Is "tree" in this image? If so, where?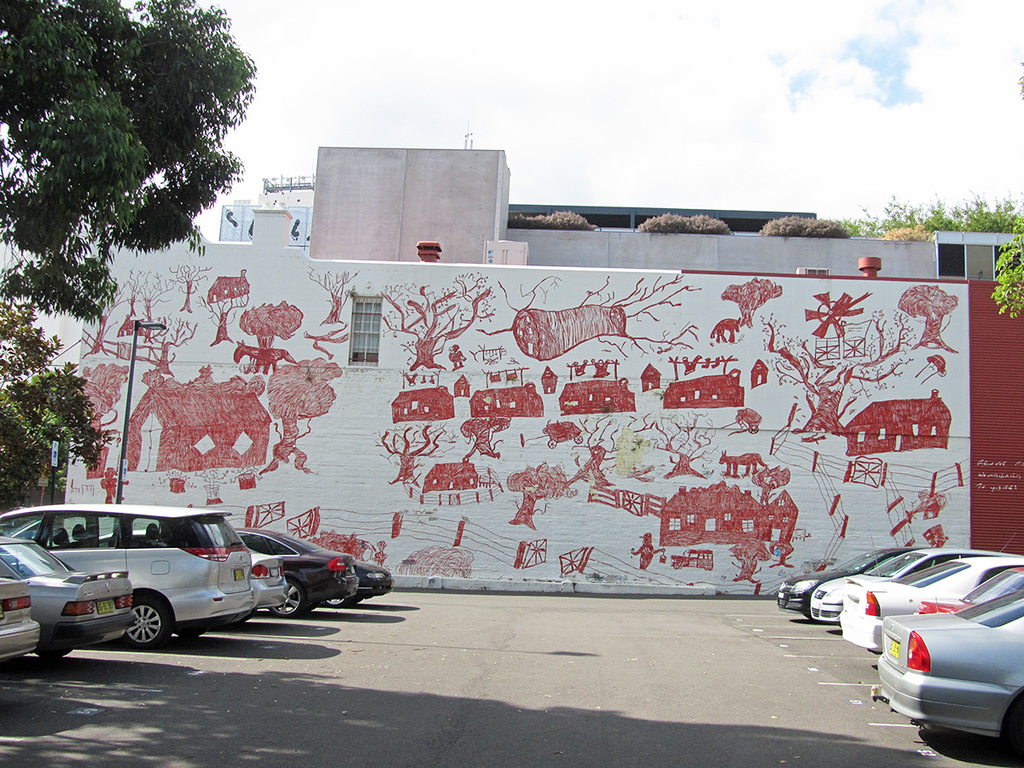
Yes, at [0, 300, 114, 496].
